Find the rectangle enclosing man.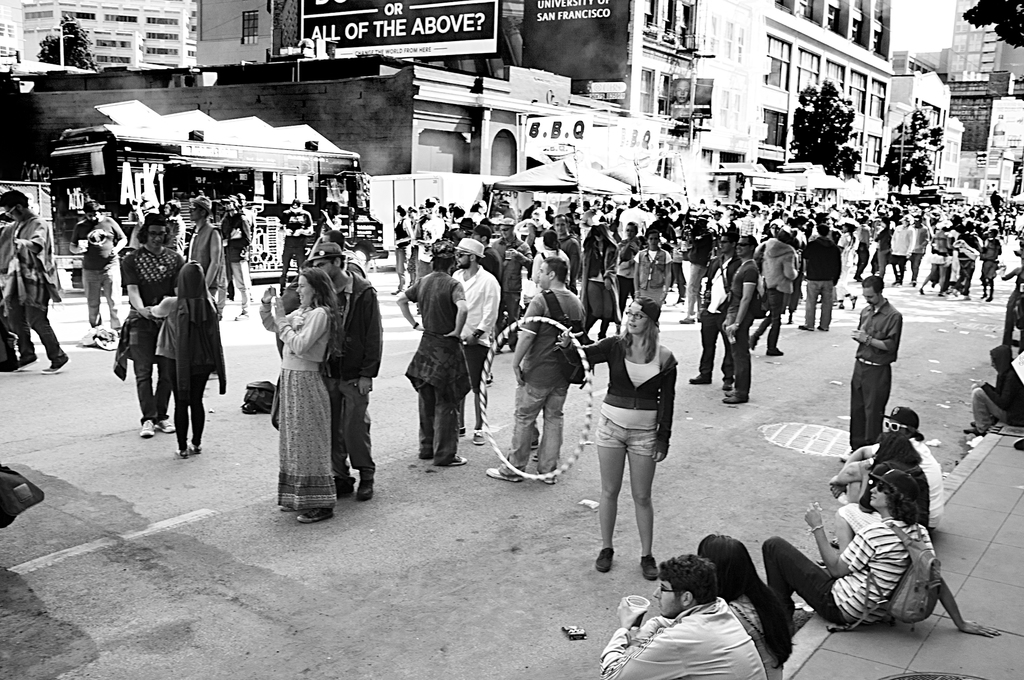
left=0, top=183, right=67, bottom=373.
